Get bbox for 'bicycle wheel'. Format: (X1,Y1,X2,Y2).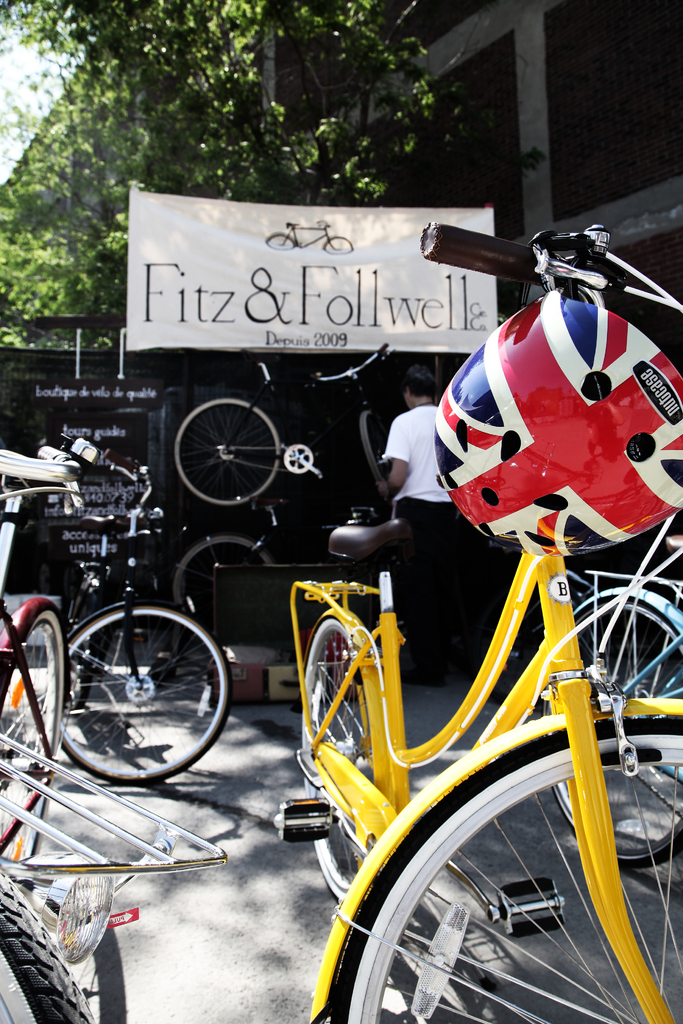
(28,609,231,793).
